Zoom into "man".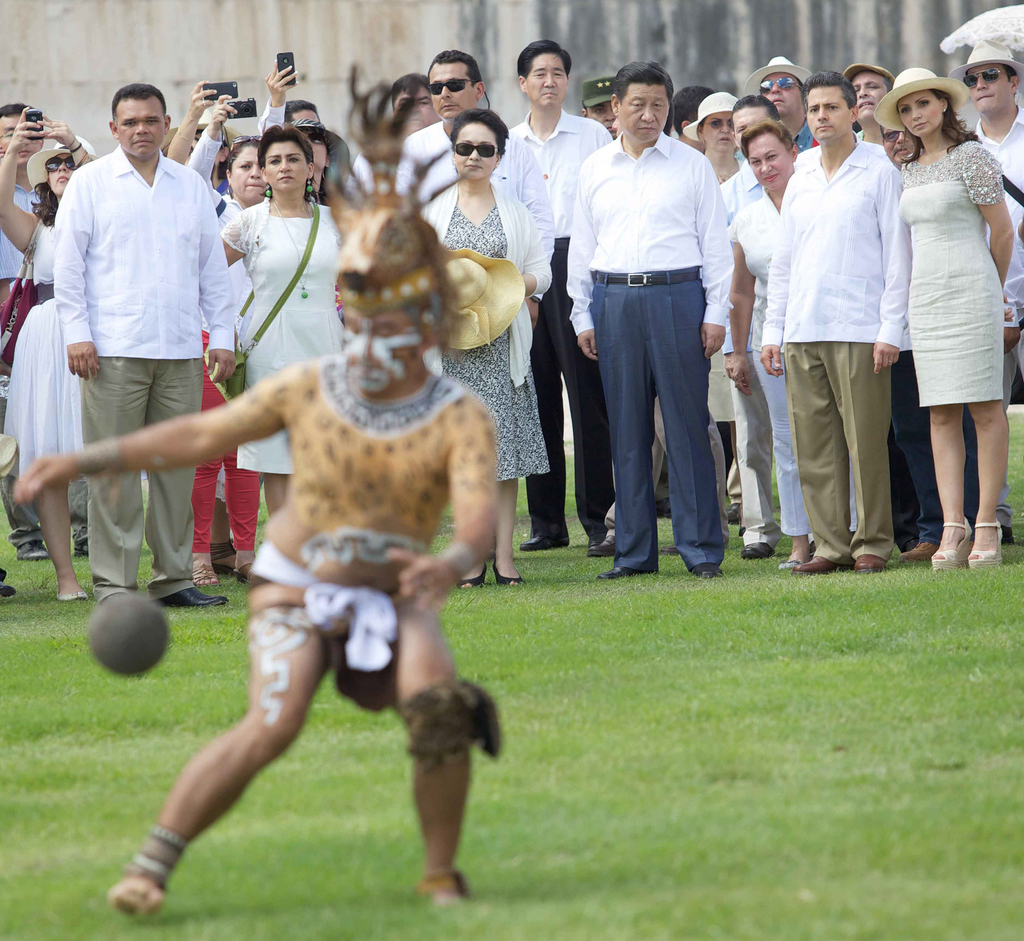
Zoom target: 4, 101, 54, 554.
